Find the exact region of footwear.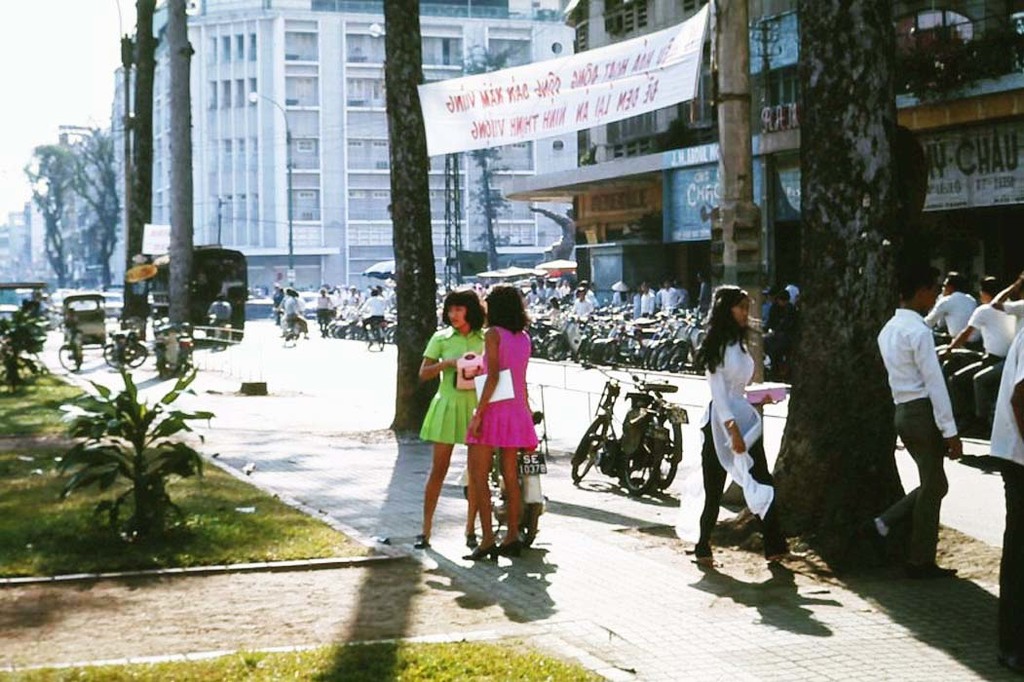
Exact region: crop(759, 550, 813, 560).
